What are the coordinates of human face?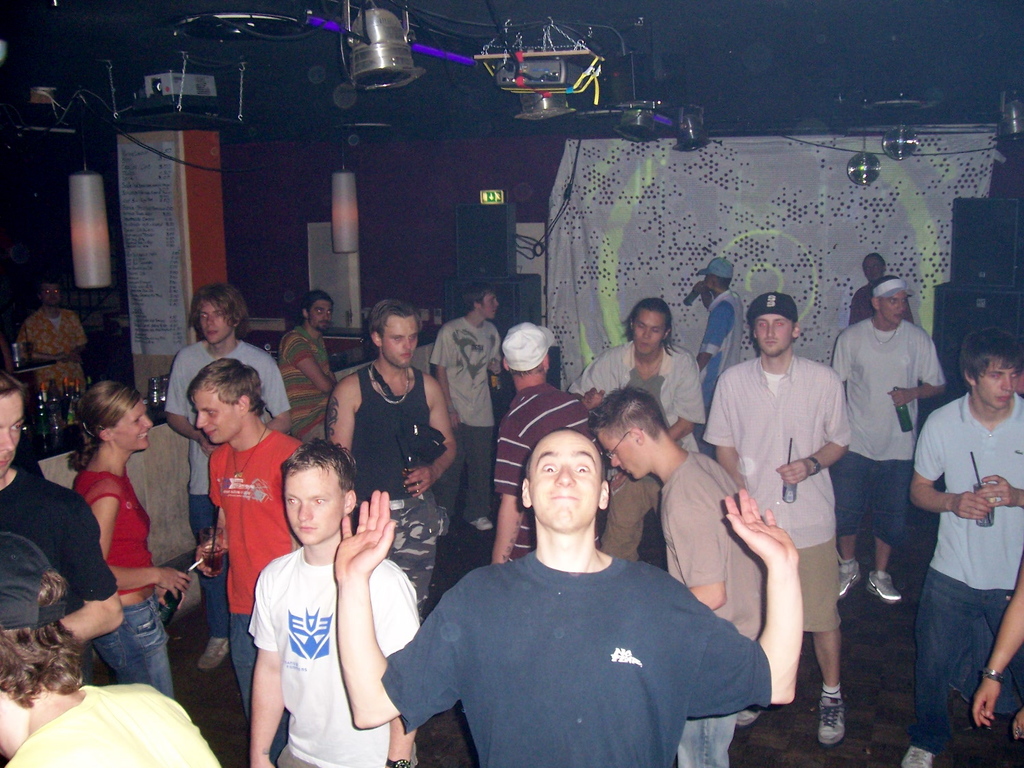
rect(881, 290, 908, 324).
